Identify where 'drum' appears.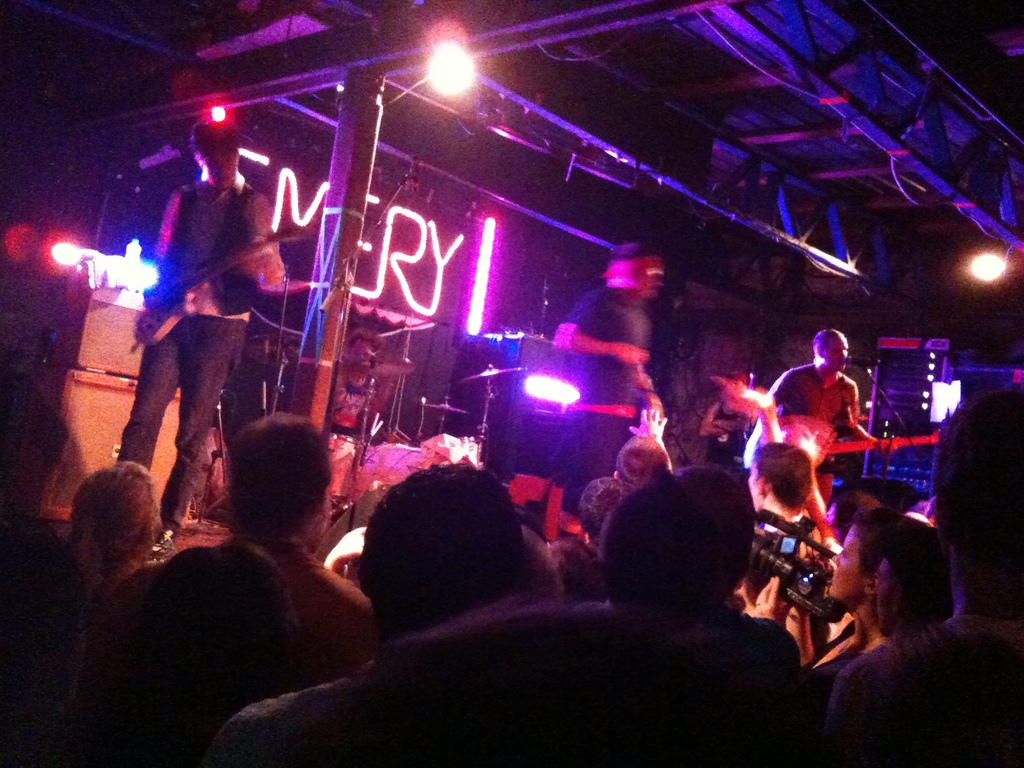
Appears at box=[328, 434, 360, 497].
